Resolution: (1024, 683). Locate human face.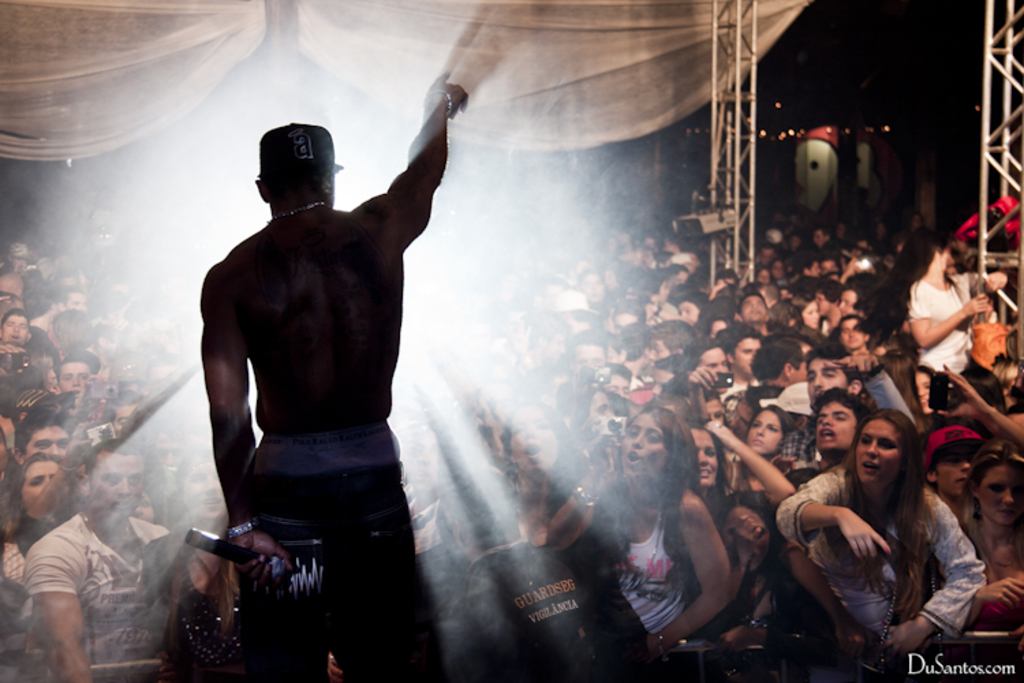
l=0, t=314, r=23, b=344.
